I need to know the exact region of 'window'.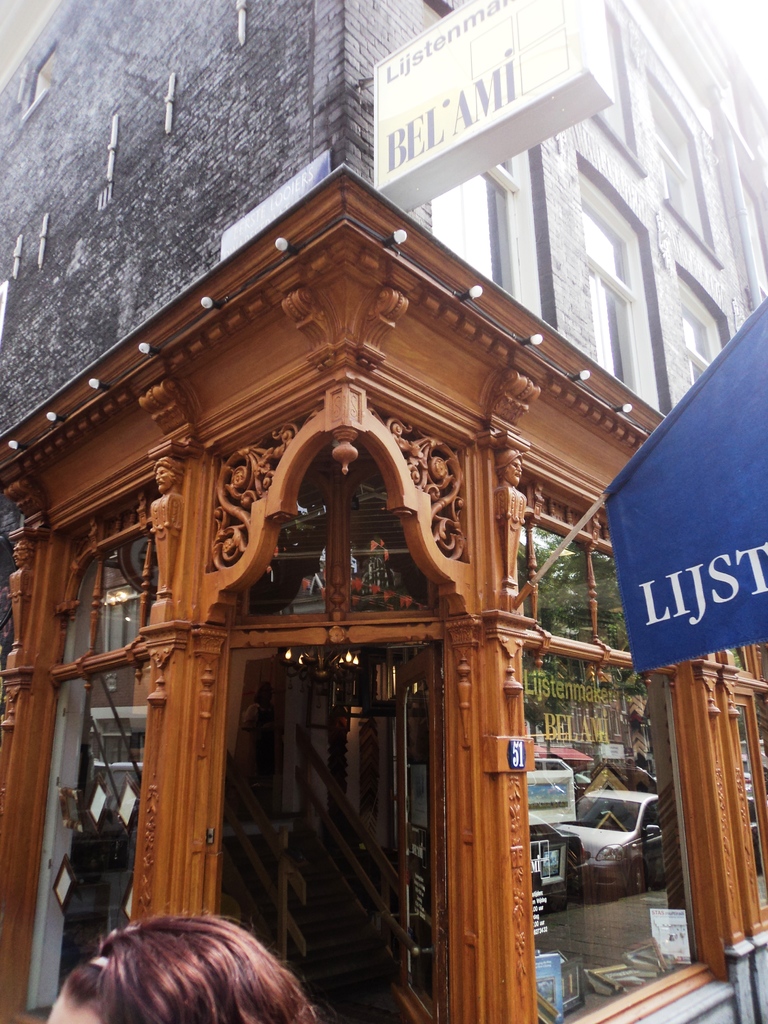
Region: 575, 176, 639, 390.
